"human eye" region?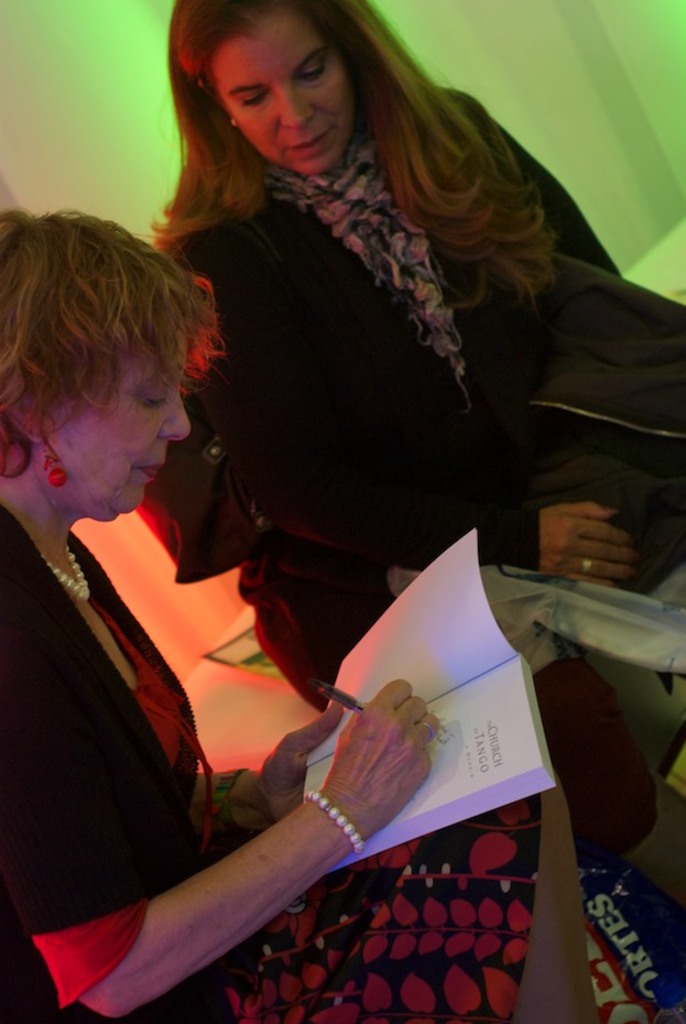
<region>132, 388, 173, 407</region>
